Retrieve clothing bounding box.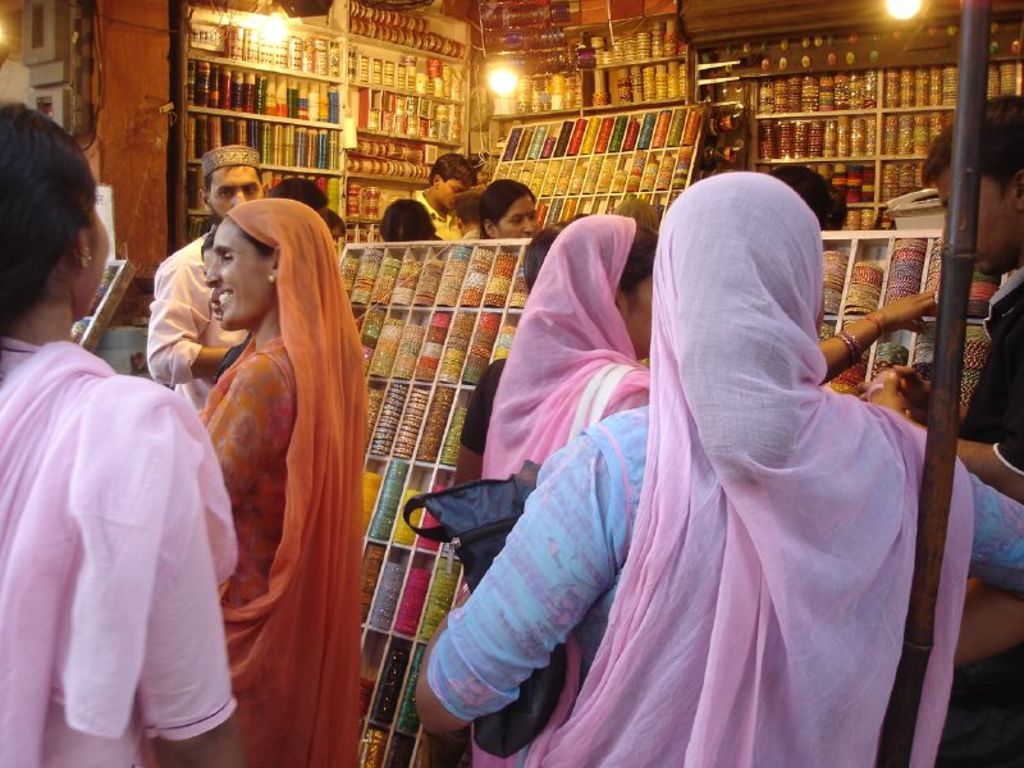
Bounding box: crop(207, 192, 381, 767).
